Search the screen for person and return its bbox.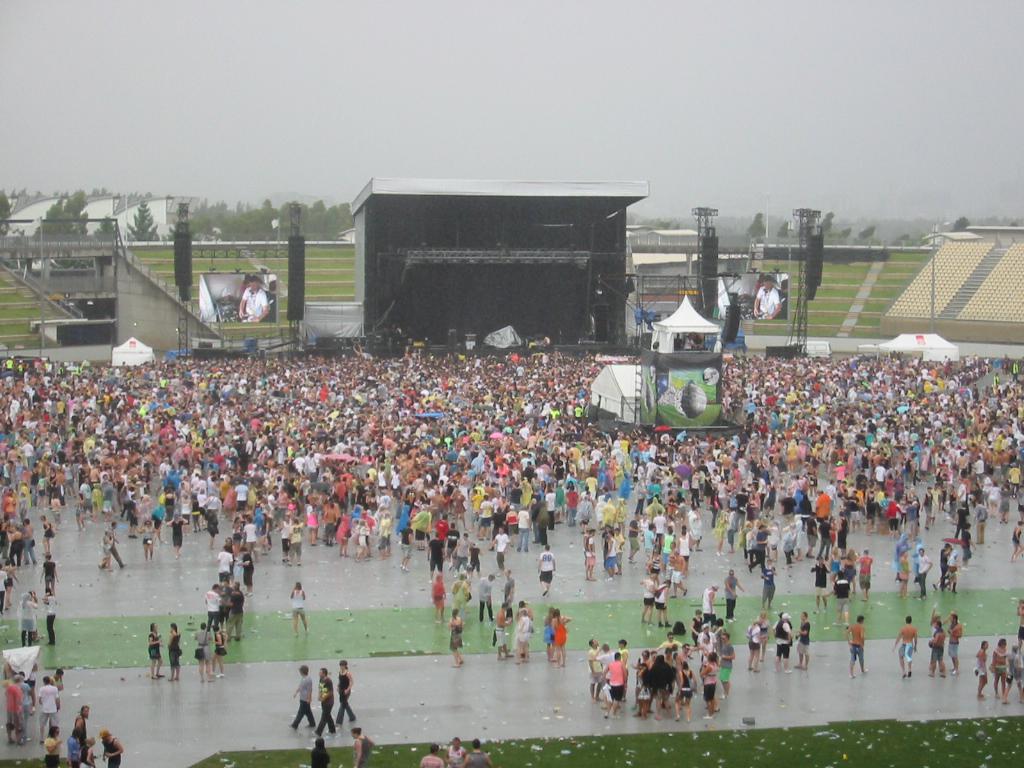
Found: (103, 728, 128, 767).
